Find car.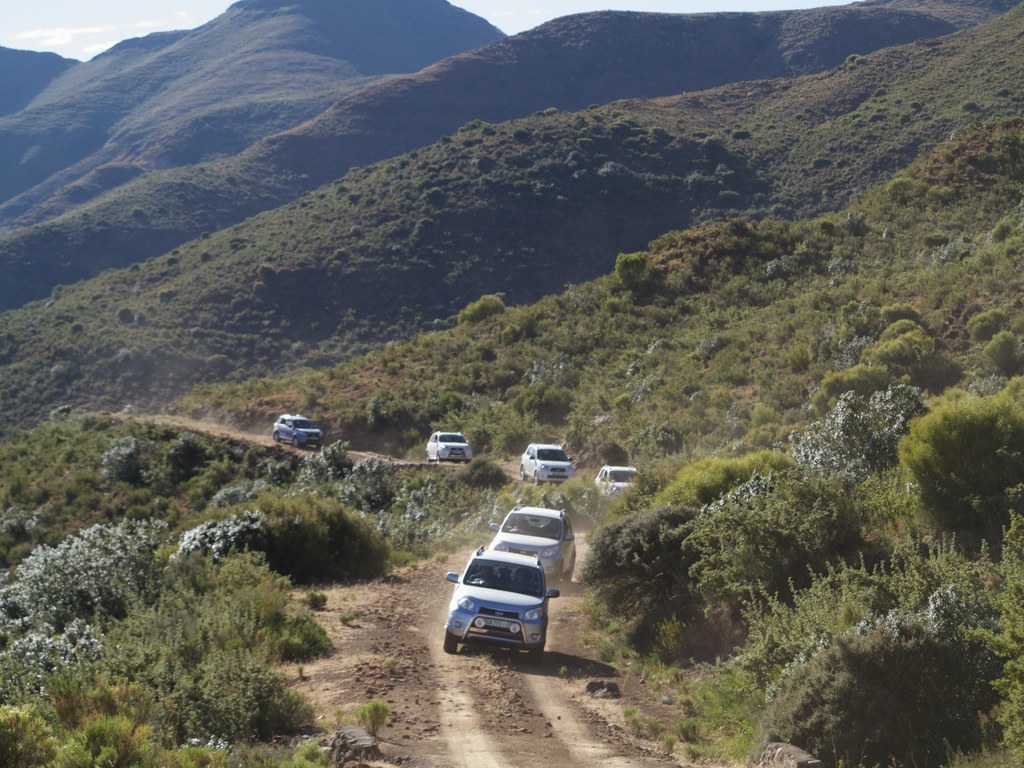
left=428, top=433, right=471, bottom=458.
